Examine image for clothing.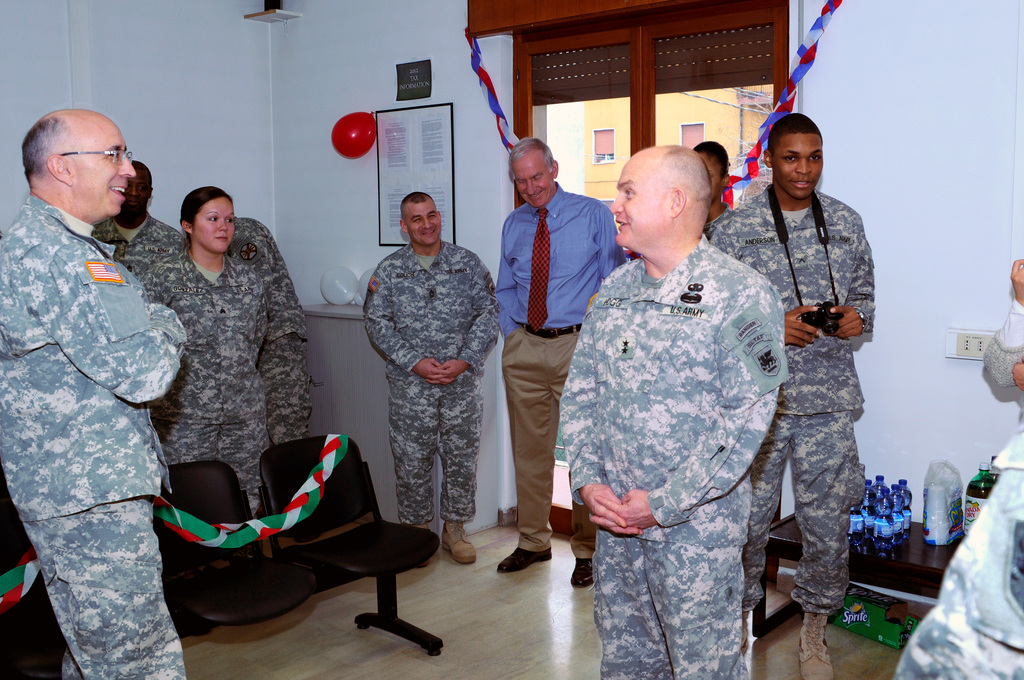
Examination result: <region>90, 216, 184, 282</region>.
